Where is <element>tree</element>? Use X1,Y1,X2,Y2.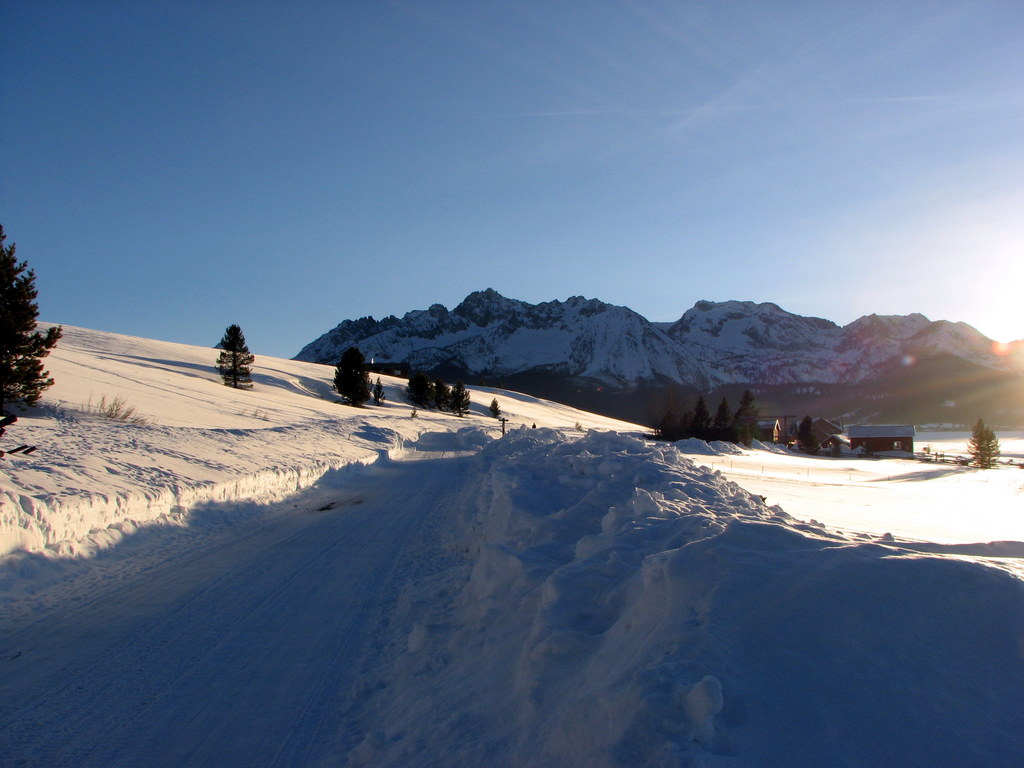
396,368,488,412.
